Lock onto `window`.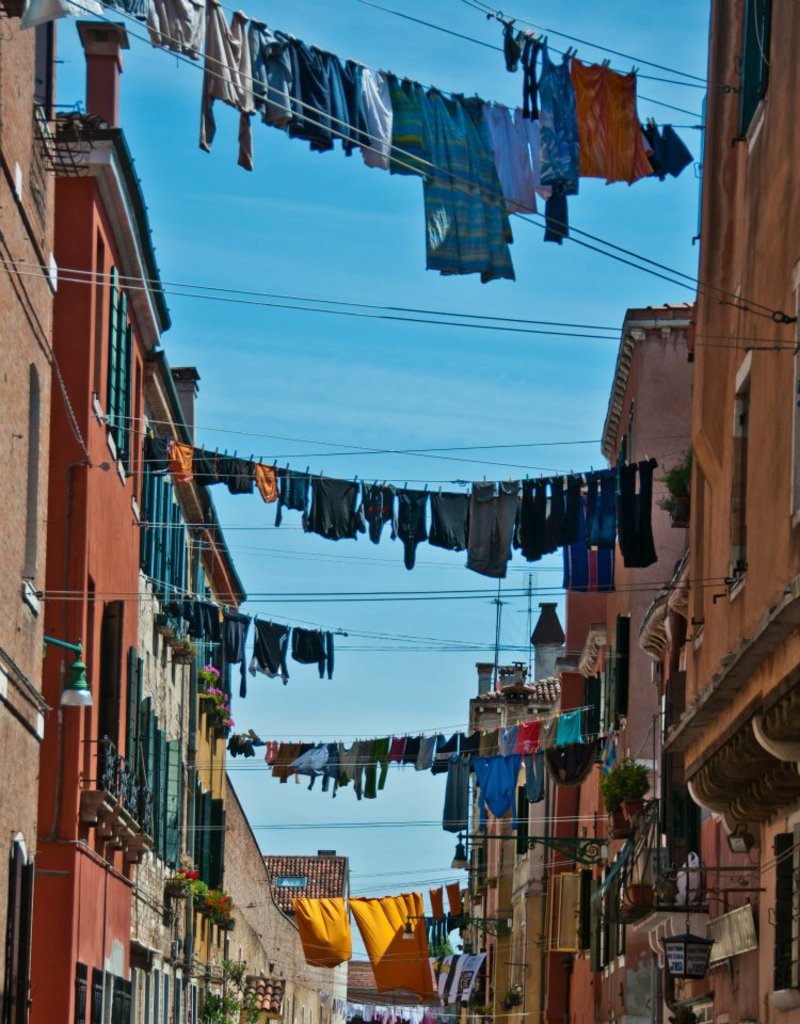
Locked: BBox(724, 368, 753, 583).
